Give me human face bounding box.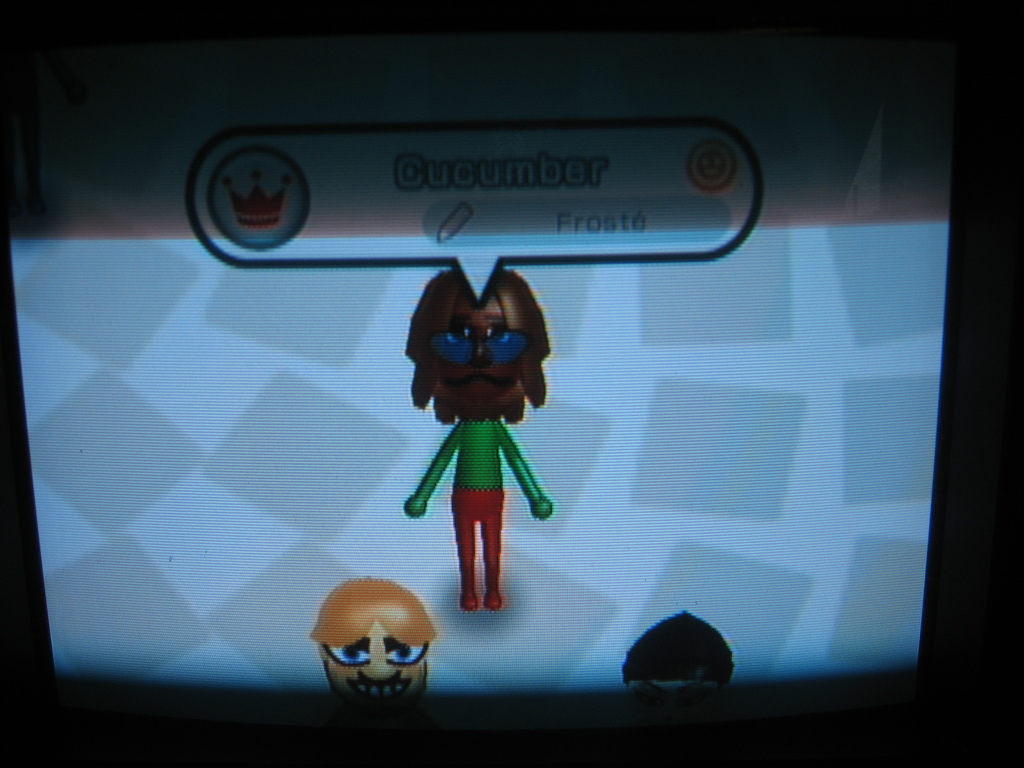
[325, 631, 426, 689].
